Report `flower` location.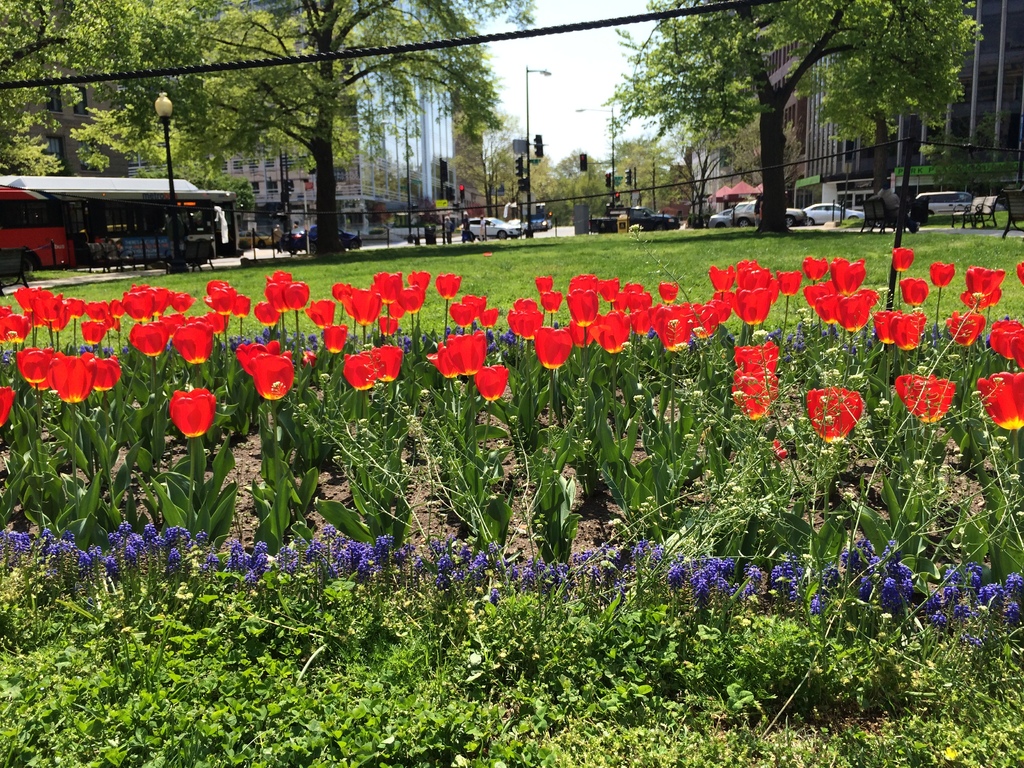
Report: x1=566, y1=289, x2=596, y2=328.
